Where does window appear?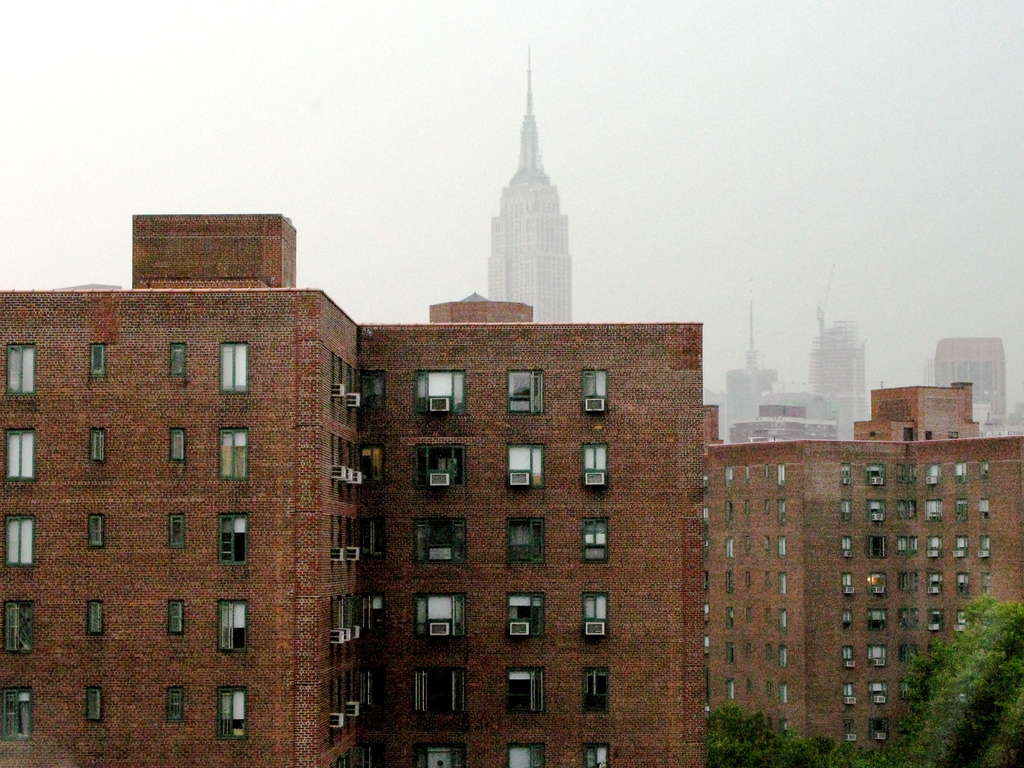
Appears at (x1=410, y1=367, x2=463, y2=416).
